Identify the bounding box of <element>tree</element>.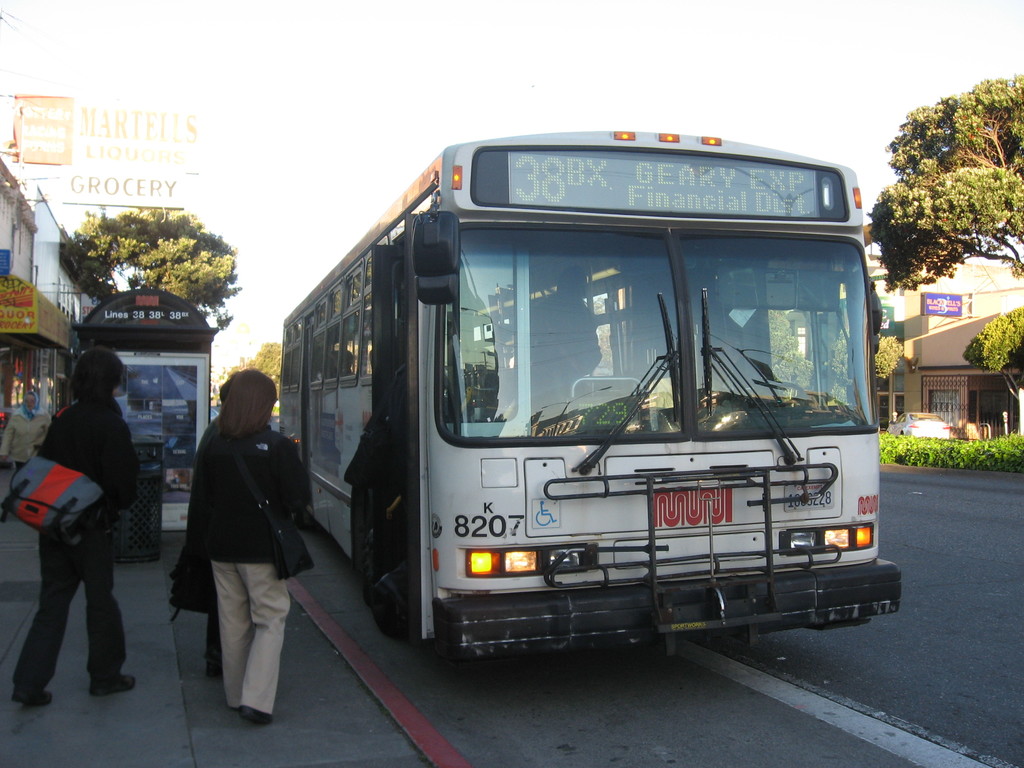
{"x1": 227, "y1": 340, "x2": 284, "y2": 386}.
